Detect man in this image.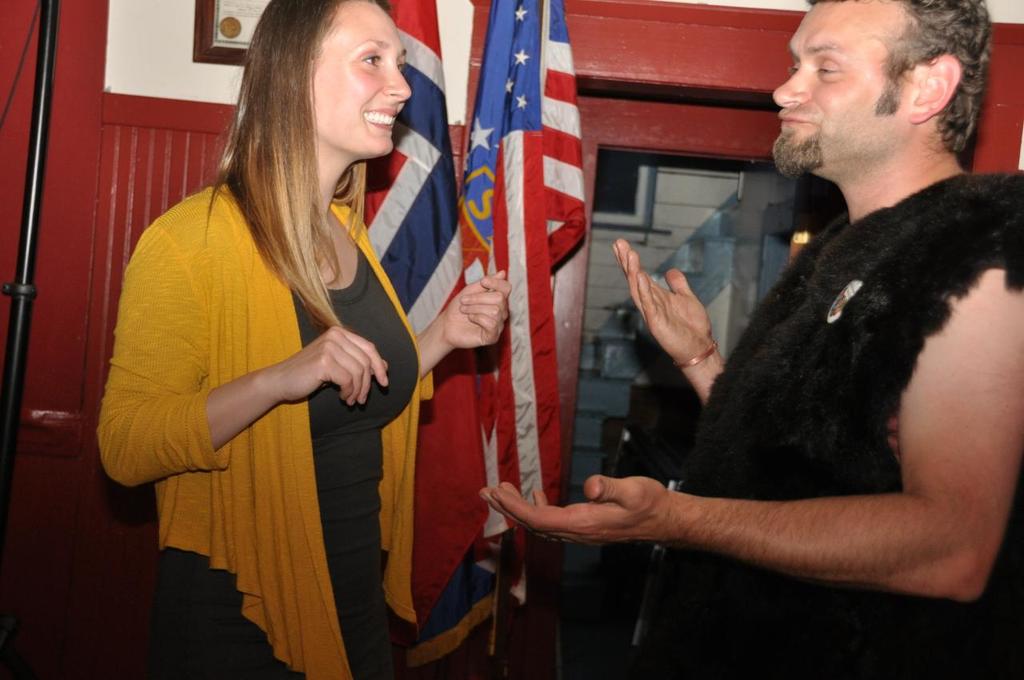
Detection: l=534, t=3, r=997, b=646.
